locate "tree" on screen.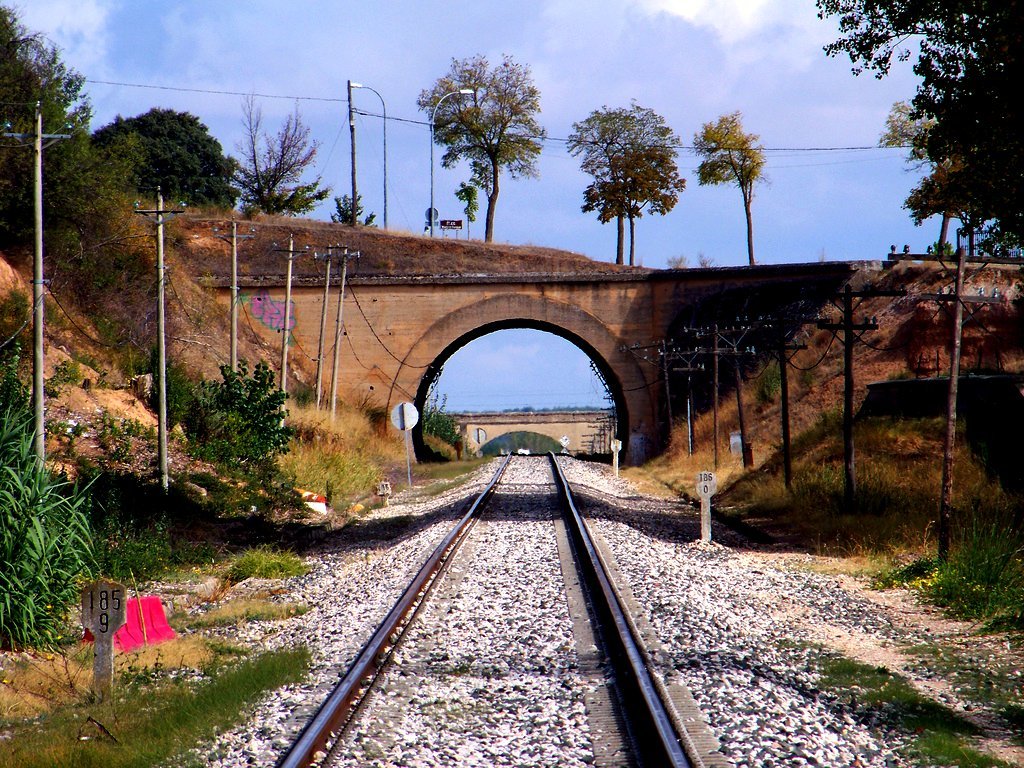
On screen at (left=337, top=180, right=385, bottom=230).
